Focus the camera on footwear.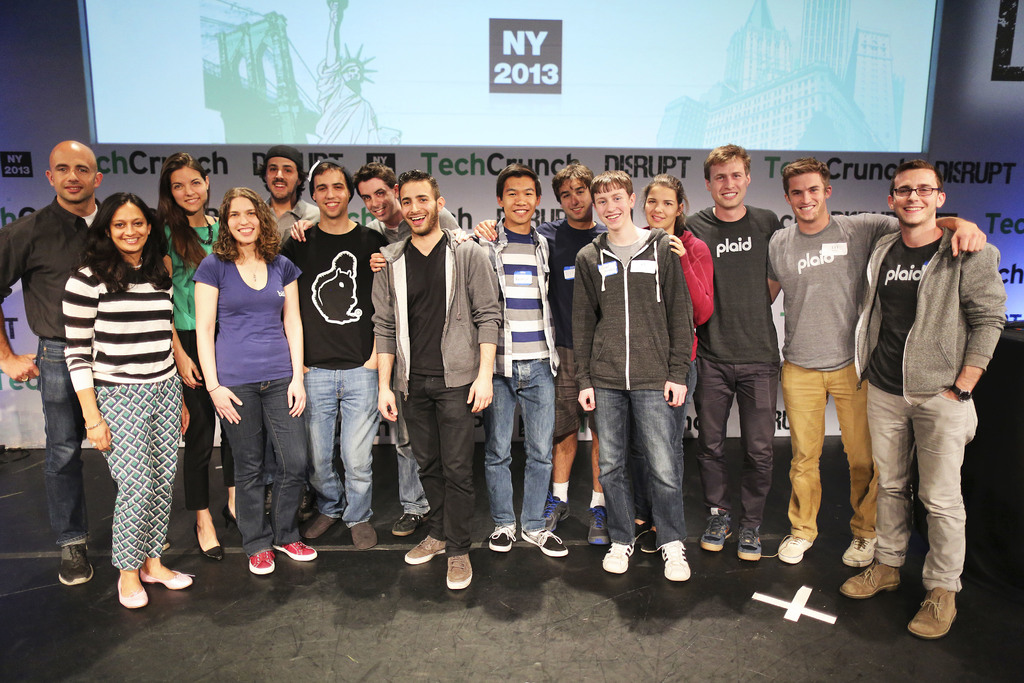
Focus region: (left=662, top=541, right=693, bottom=583).
